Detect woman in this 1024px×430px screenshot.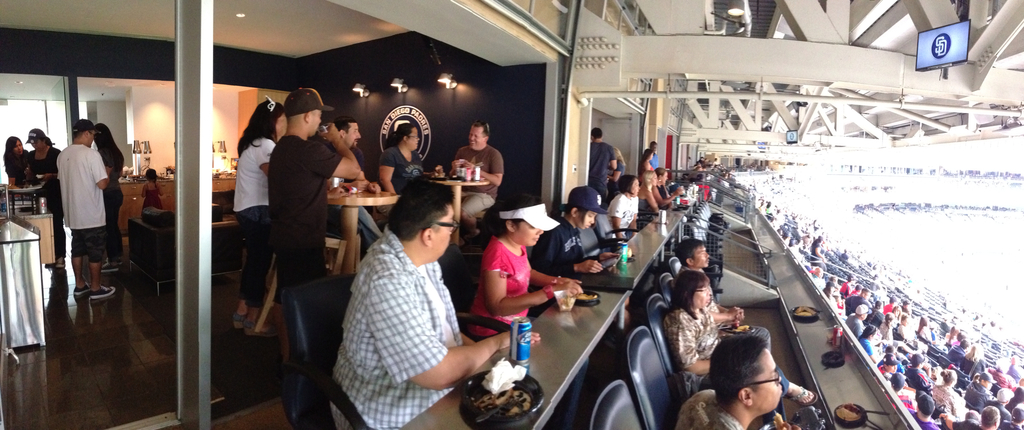
Detection: Rect(929, 368, 963, 417).
